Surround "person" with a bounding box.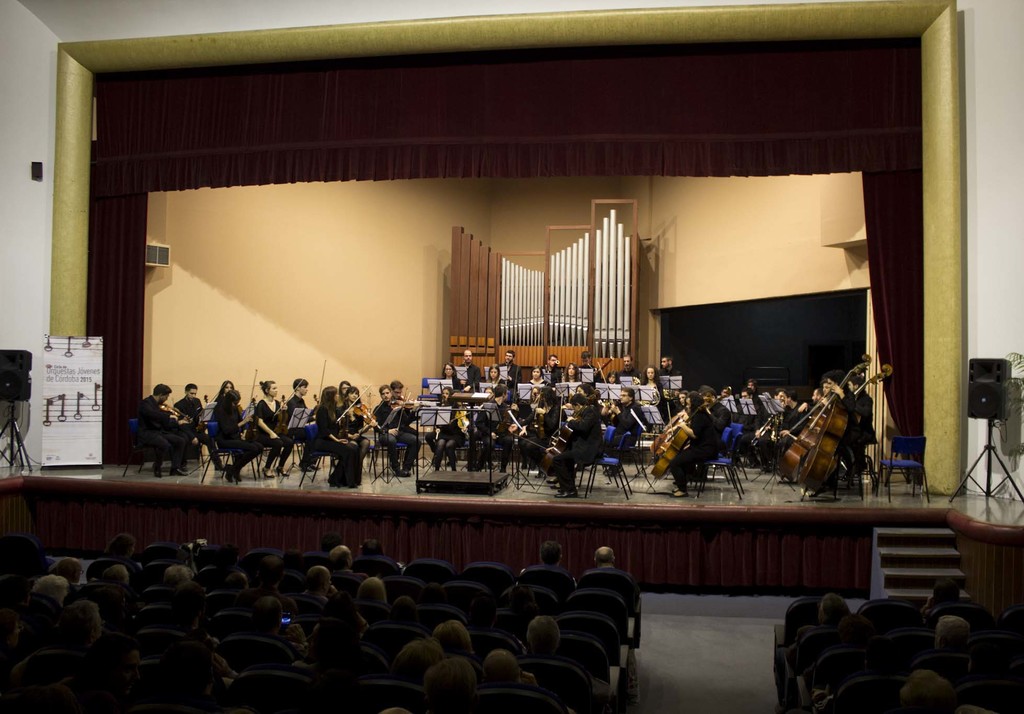
box=[473, 382, 520, 483].
